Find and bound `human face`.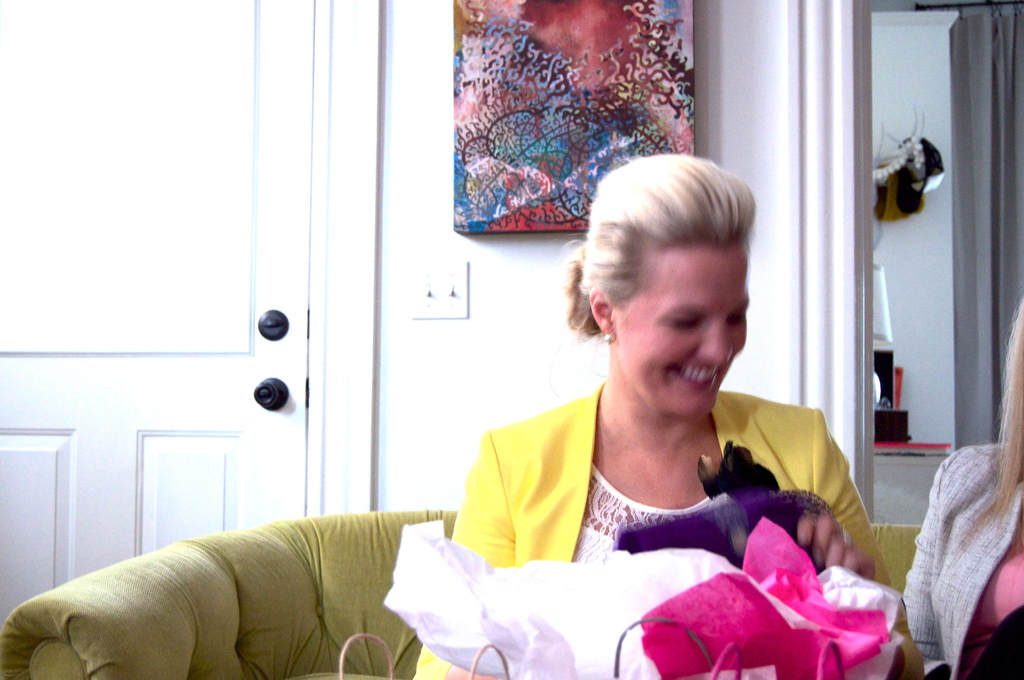
Bound: [616,246,751,422].
